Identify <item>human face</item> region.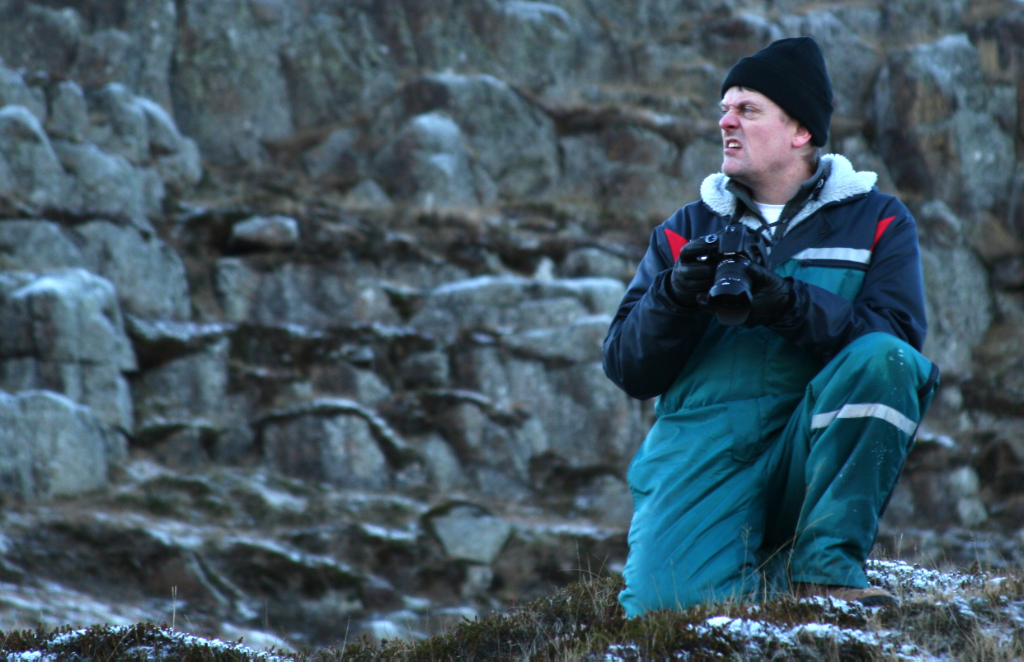
Region: {"x1": 718, "y1": 82, "x2": 794, "y2": 175}.
